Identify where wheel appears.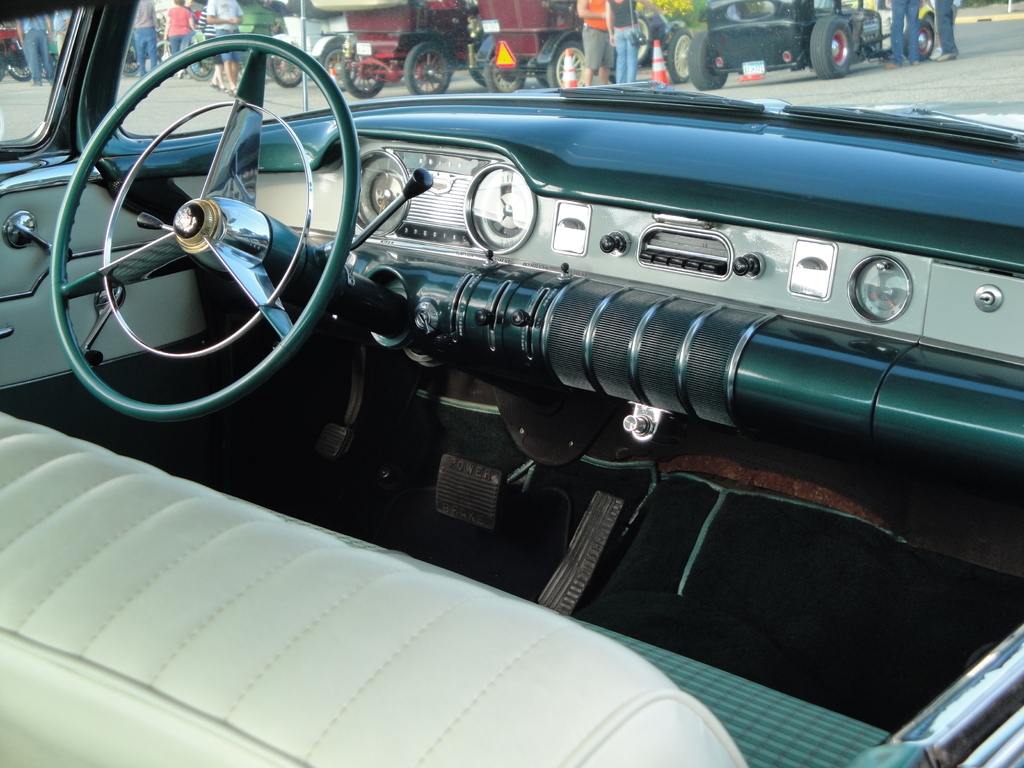
Appears at box=[273, 58, 304, 92].
